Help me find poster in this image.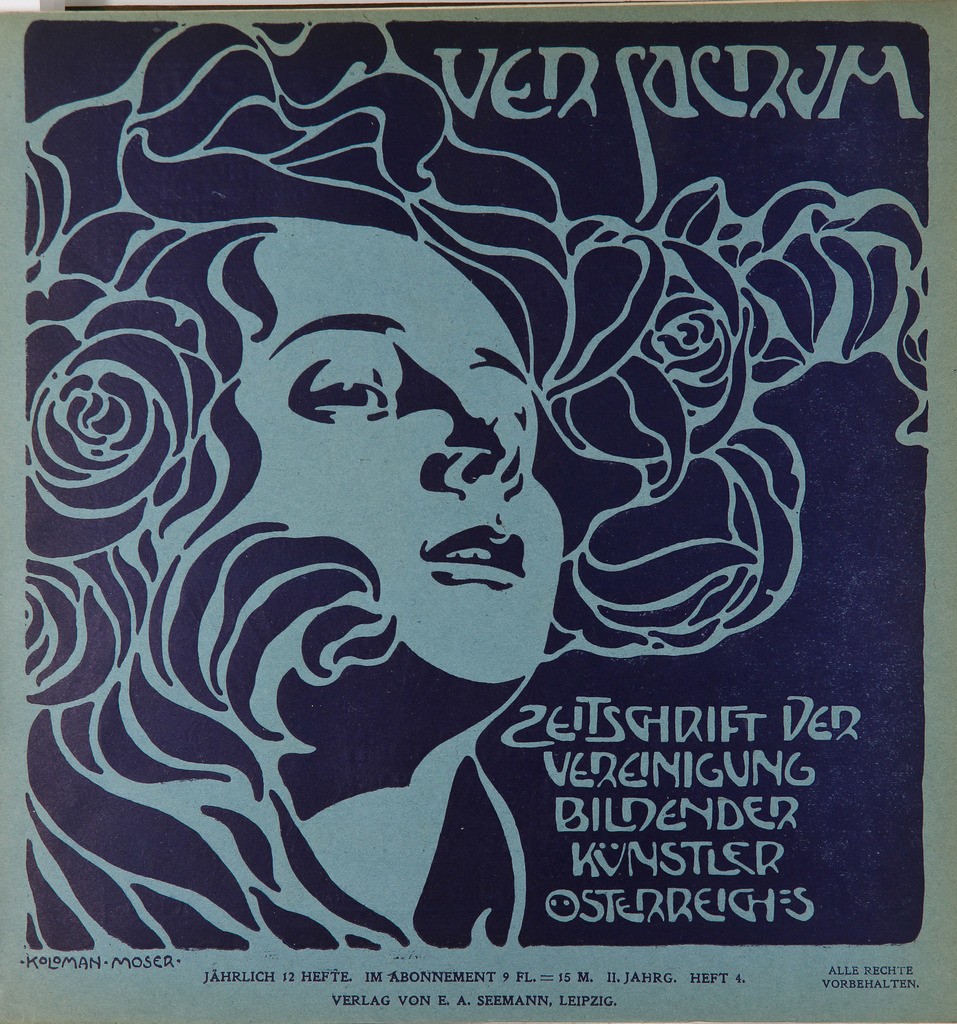
Found it: {"left": 2, "top": 0, "right": 956, "bottom": 1021}.
